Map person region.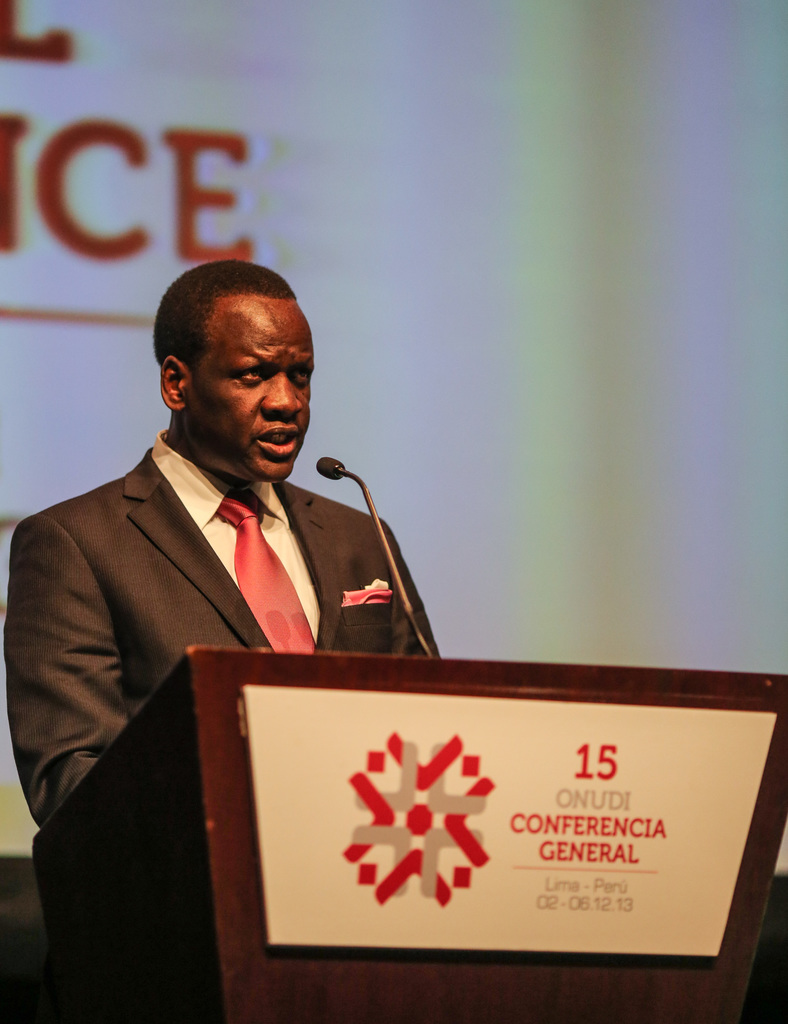
Mapped to rect(56, 212, 417, 912).
